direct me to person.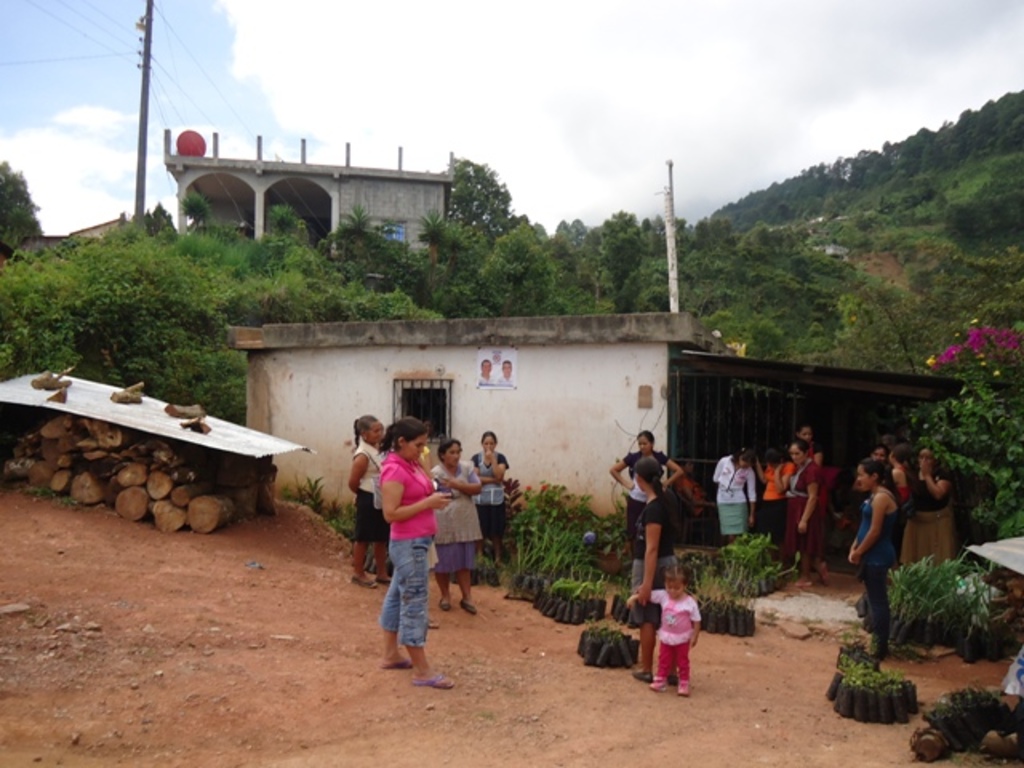
Direction: {"left": 790, "top": 442, "right": 834, "bottom": 549}.
